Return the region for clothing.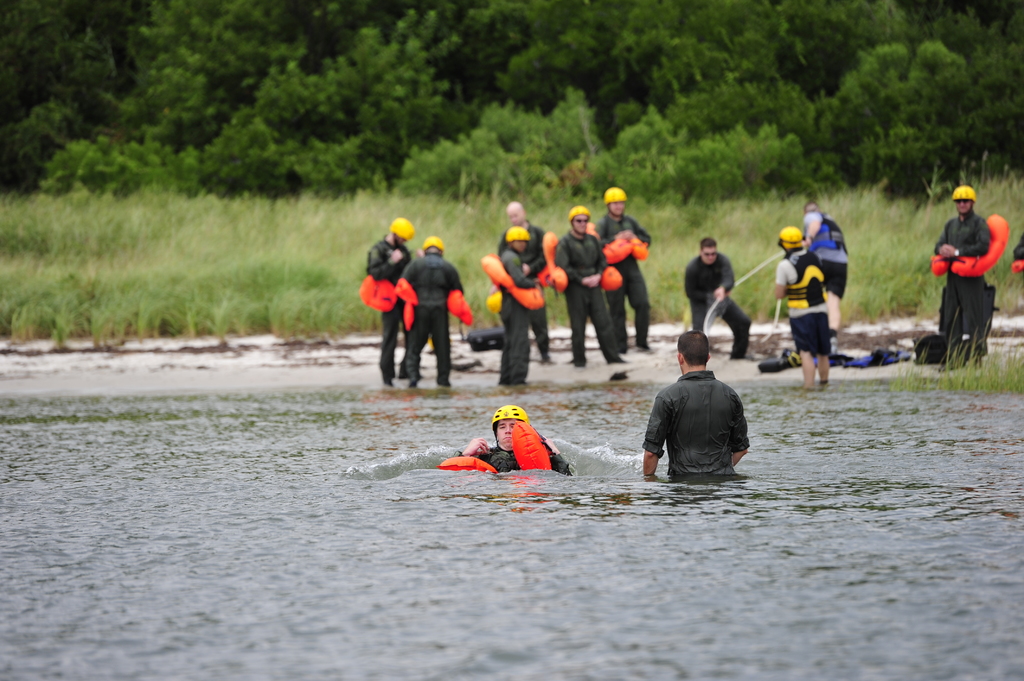
(594, 209, 653, 351).
